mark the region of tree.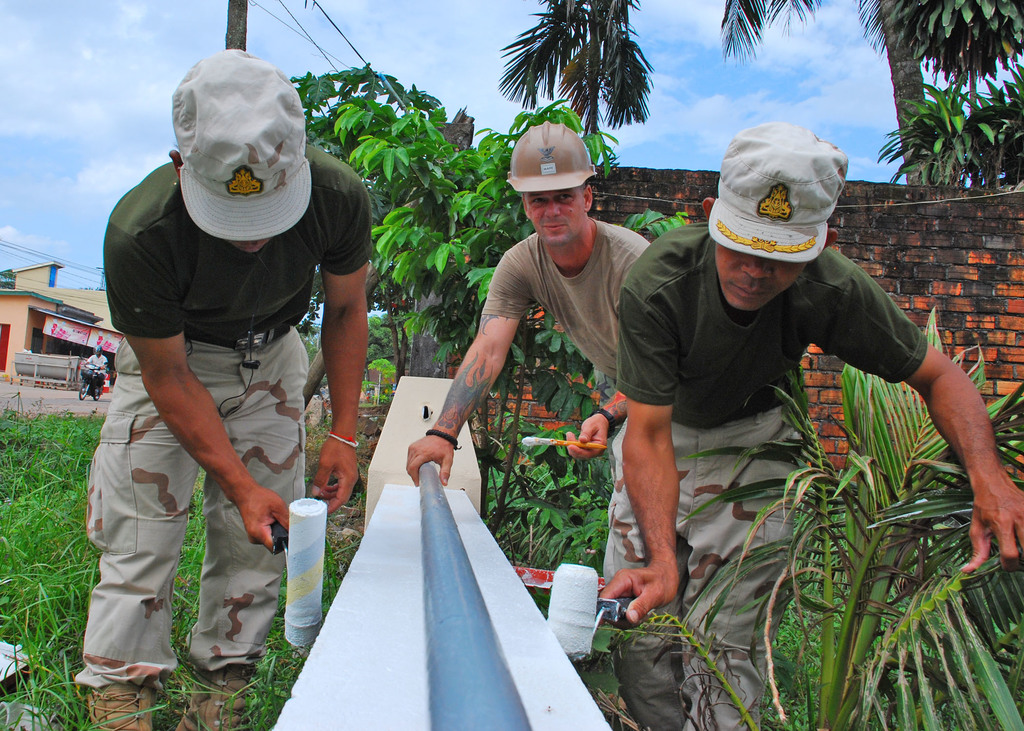
Region: 278 62 619 407.
